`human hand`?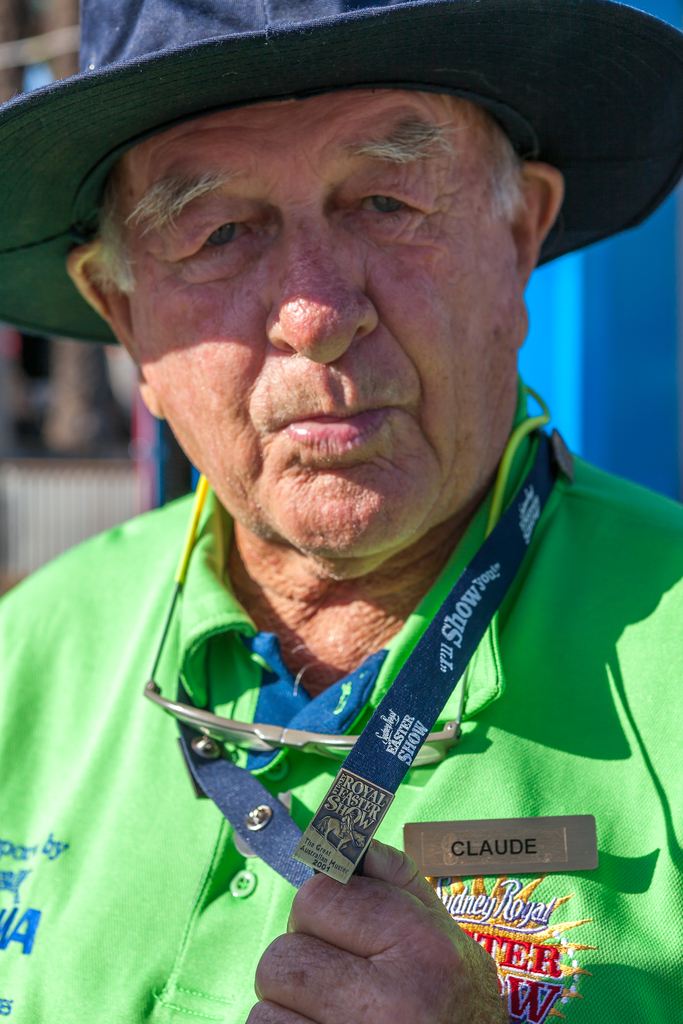
246, 837, 514, 1023
